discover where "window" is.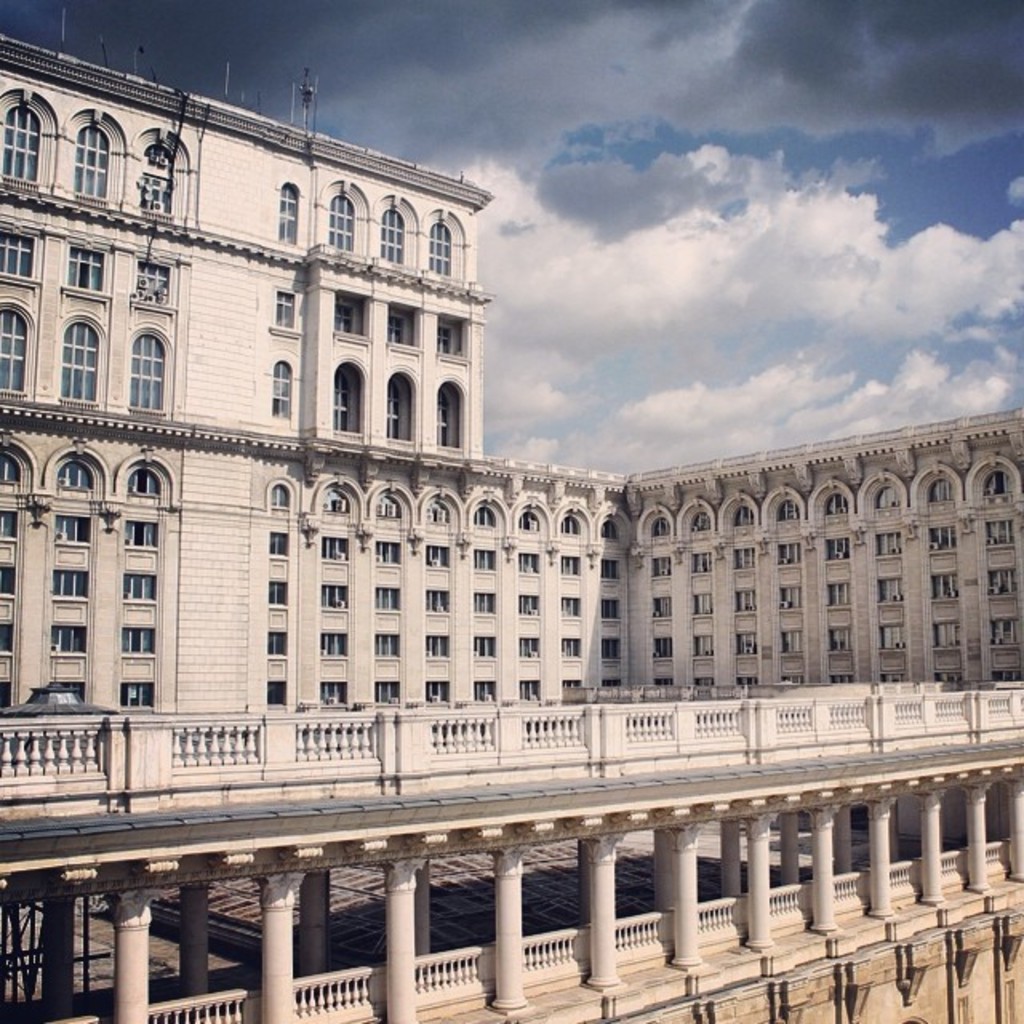
Discovered at detection(270, 637, 285, 656).
